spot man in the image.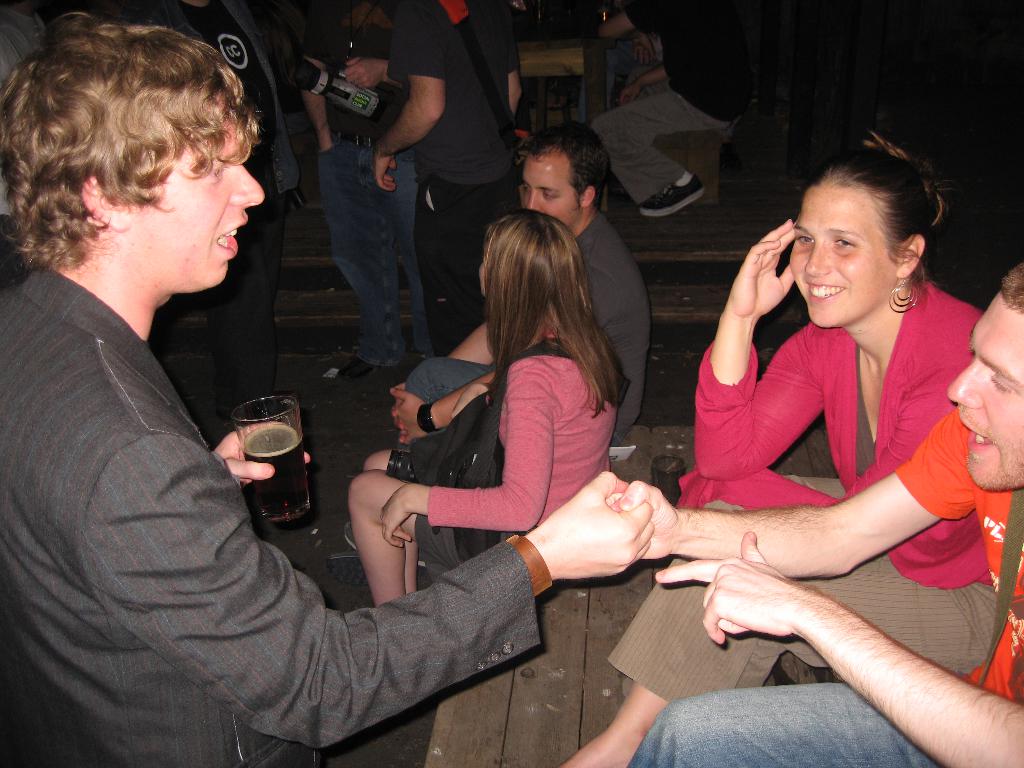
man found at x1=589 y1=0 x2=753 y2=220.
